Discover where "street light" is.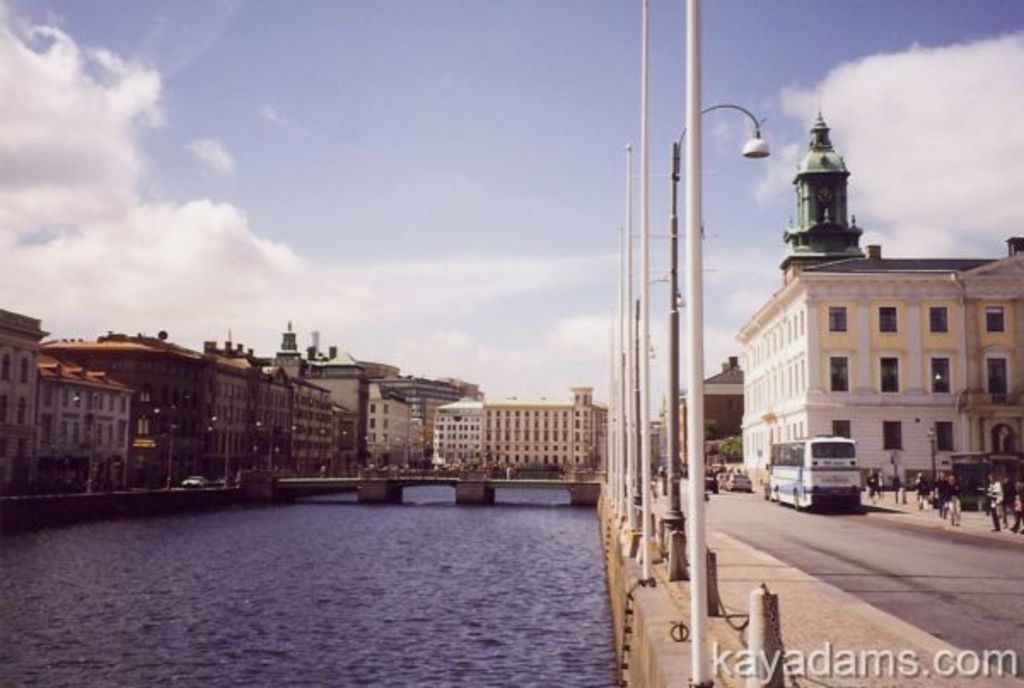
Discovered at <bbox>662, 102, 771, 560</bbox>.
